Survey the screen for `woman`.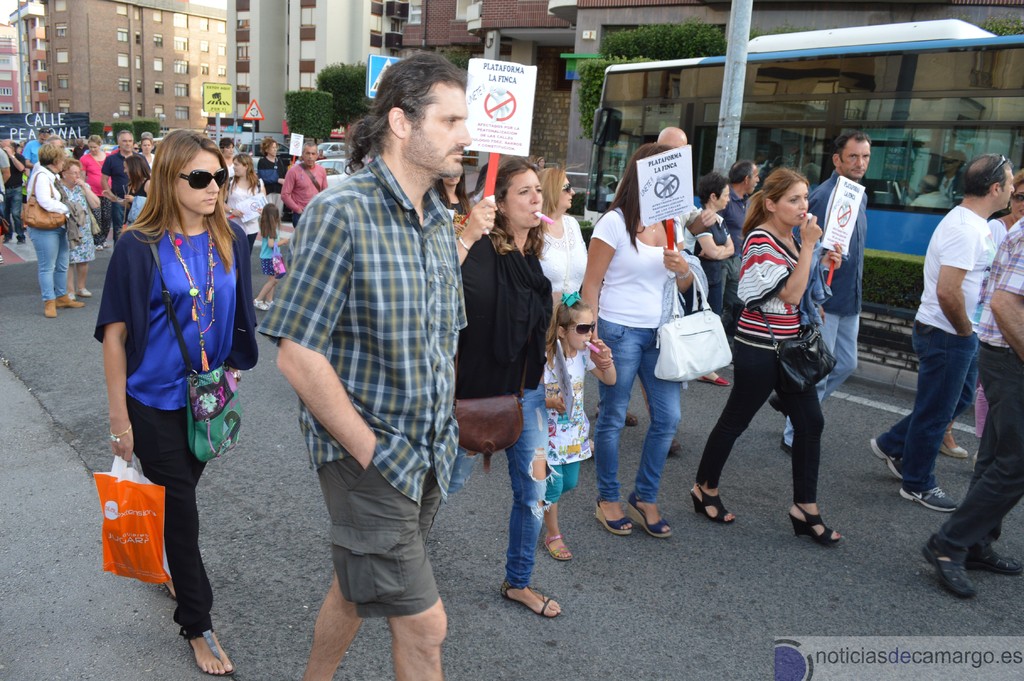
Survey found: 138/131/164/166.
